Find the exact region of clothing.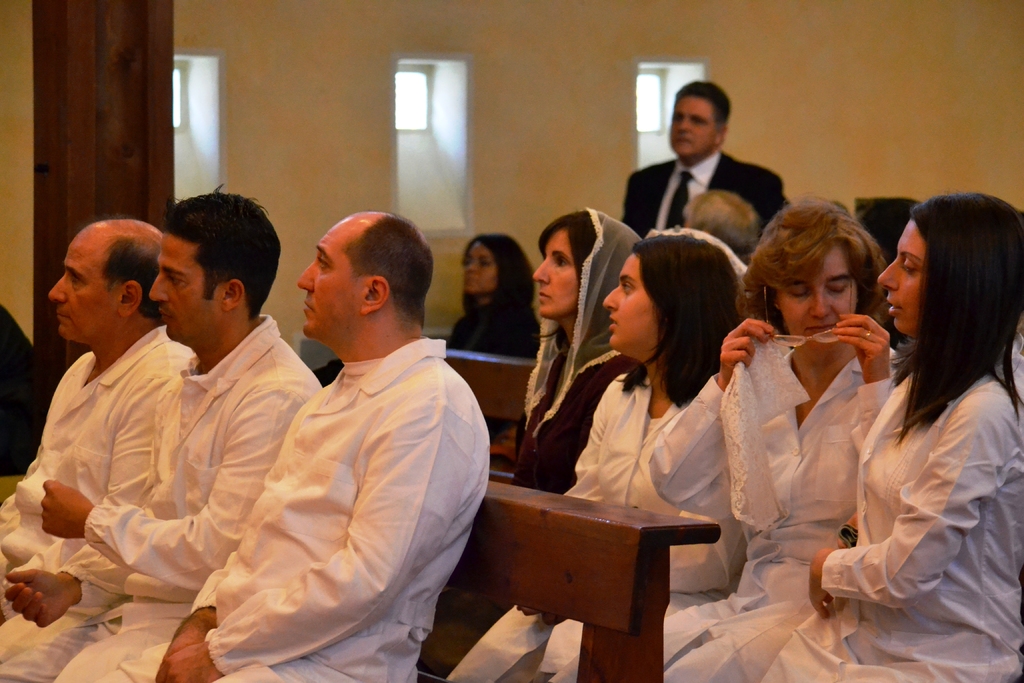
Exact region: Rect(545, 363, 913, 682).
